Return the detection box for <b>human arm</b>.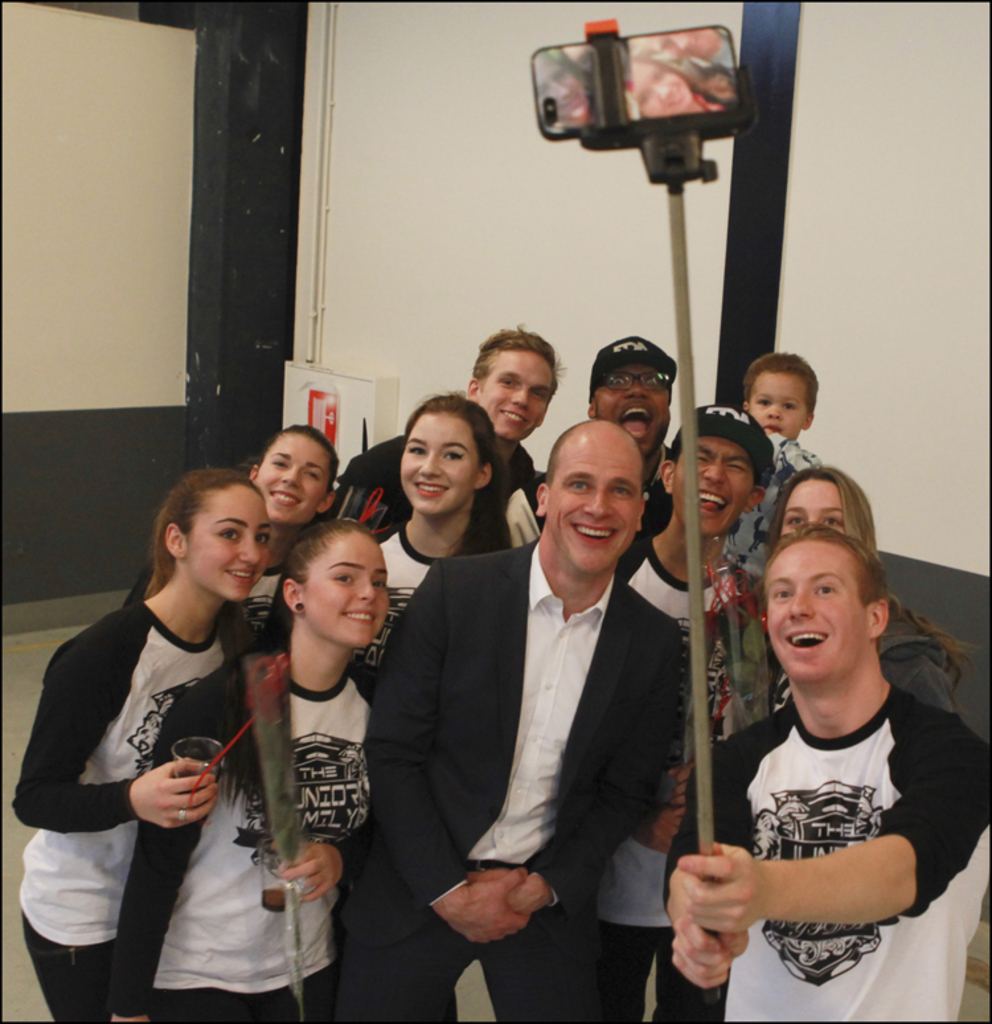
x1=665, y1=750, x2=991, y2=930.
